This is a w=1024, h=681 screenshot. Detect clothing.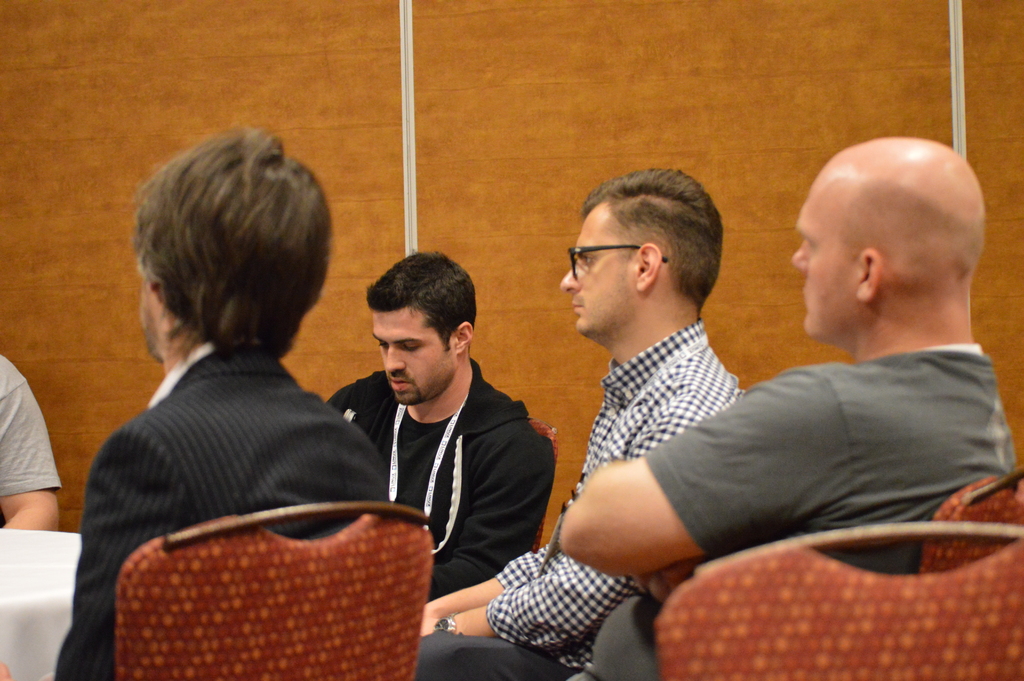
crop(581, 345, 1020, 674).
